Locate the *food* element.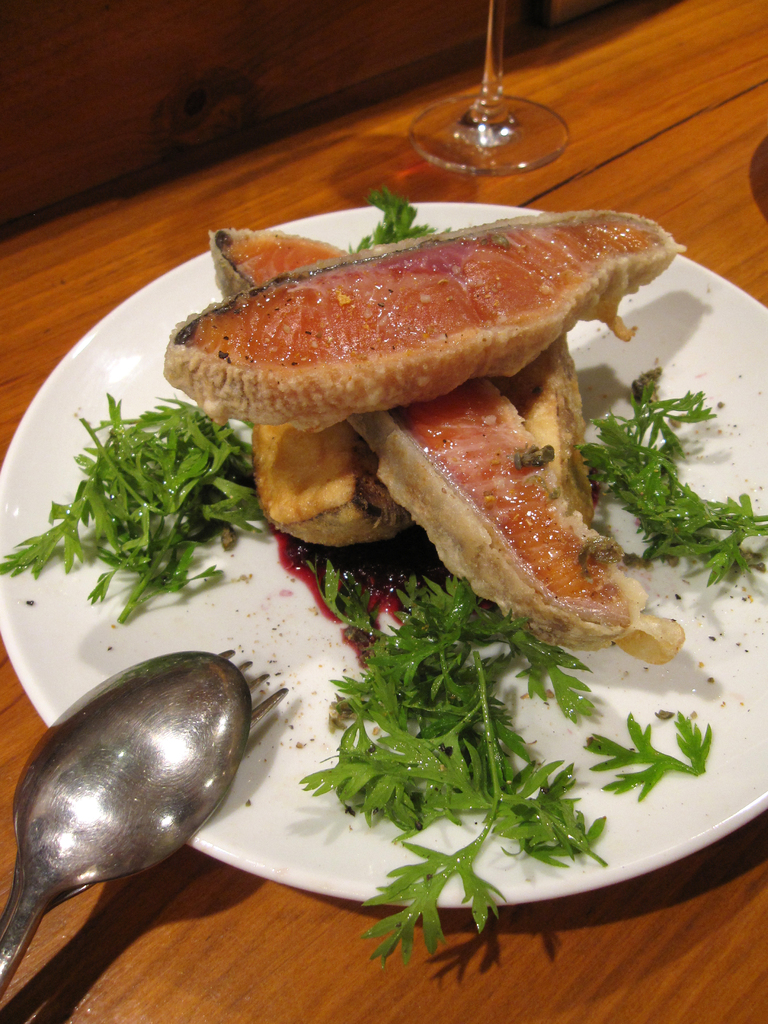
Element bbox: box(188, 202, 702, 434).
